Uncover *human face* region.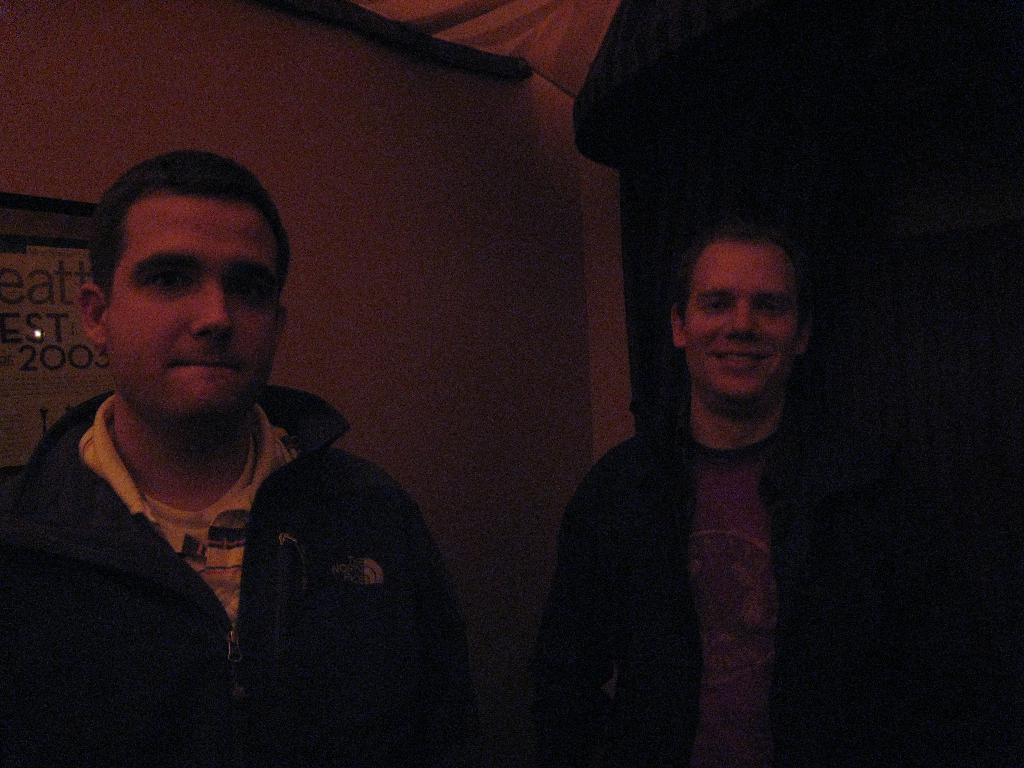
Uncovered: bbox=[102, 192, 281, 429].
